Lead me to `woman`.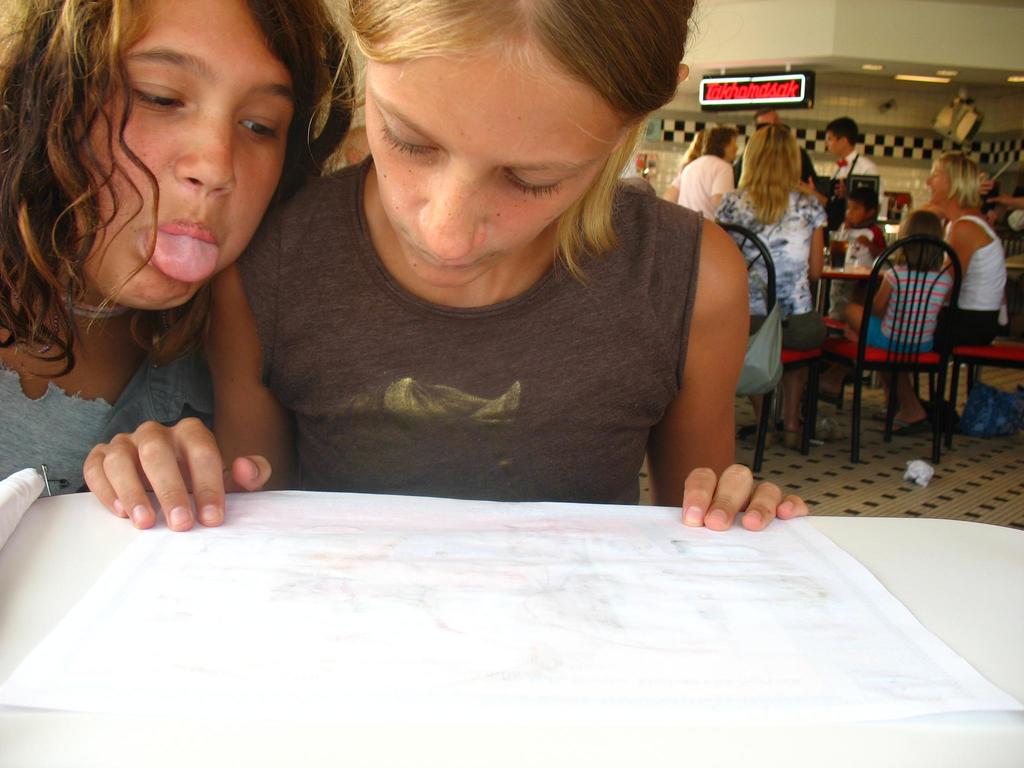
Lead to detection(873, 148, 1008, 431).
